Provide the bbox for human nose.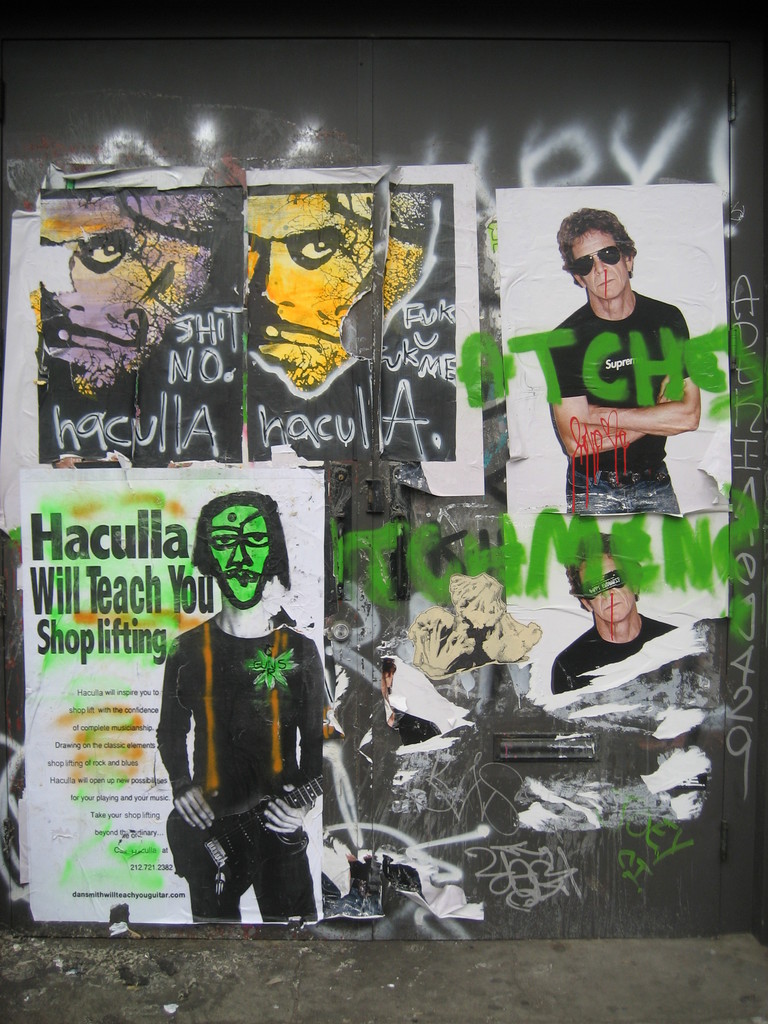
[226,536,250,567].
